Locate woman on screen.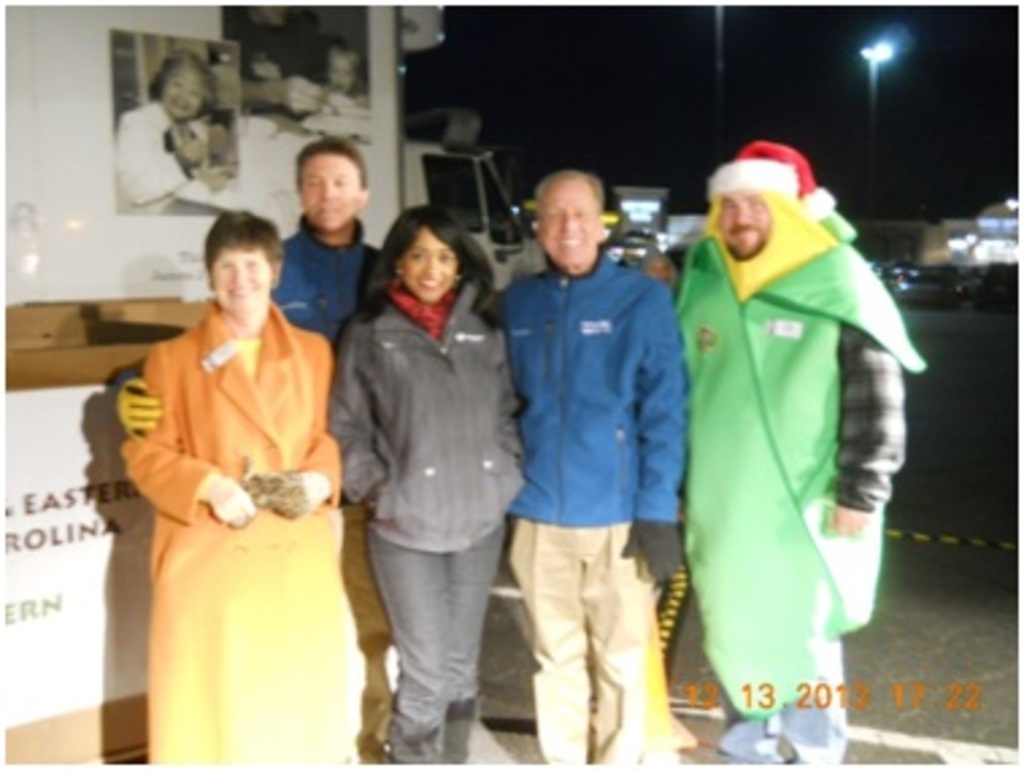
On screen at bbox=[327, 208, 532, 767].
